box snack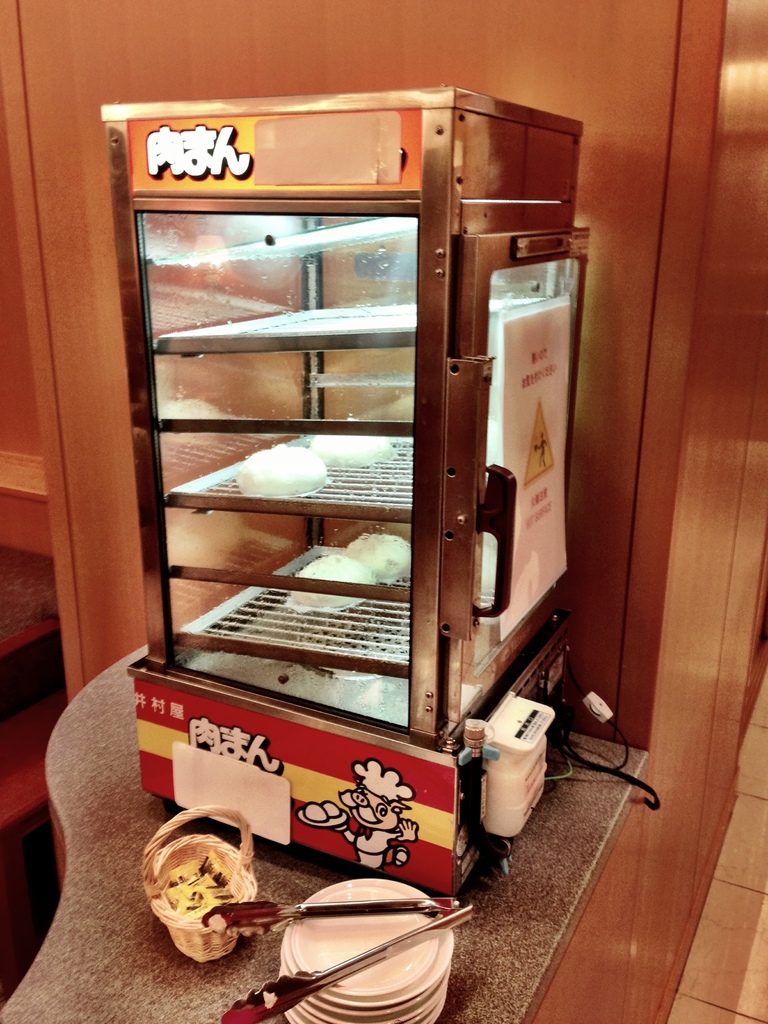
291 558 374 611
